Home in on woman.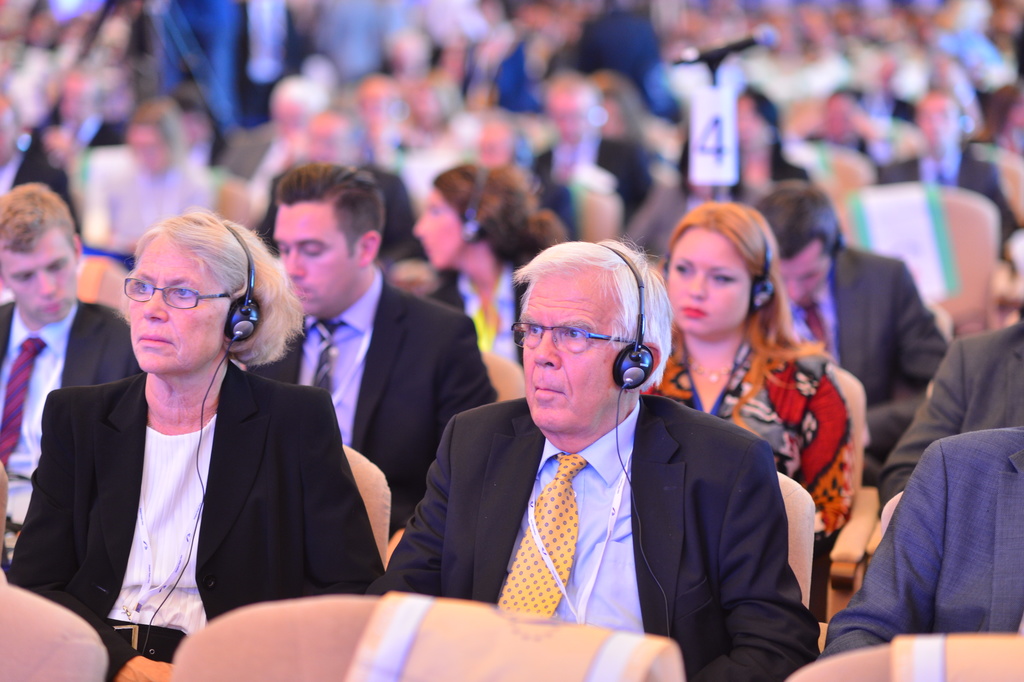
Homed in at rect(644, 192, 856, 557).
